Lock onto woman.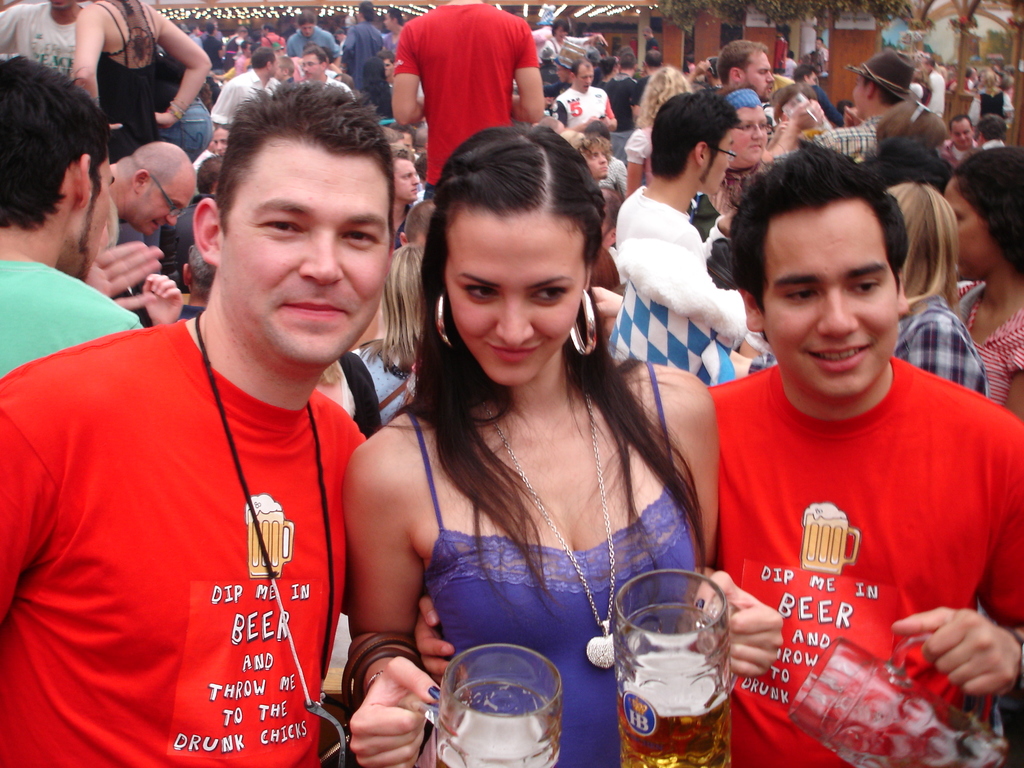
Locked: bbox=(339, 244, 429, 433).
